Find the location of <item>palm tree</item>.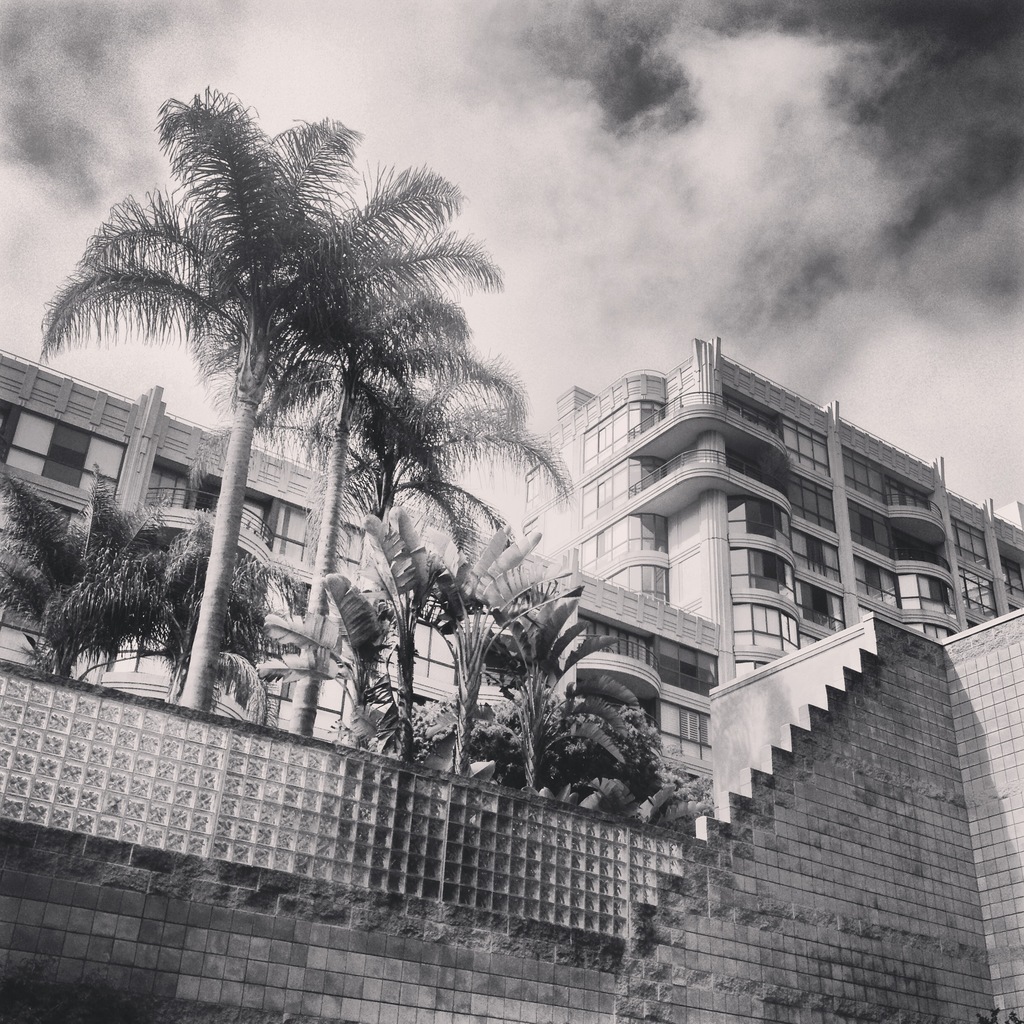
Location: box=[45, 81, 498, 713].
